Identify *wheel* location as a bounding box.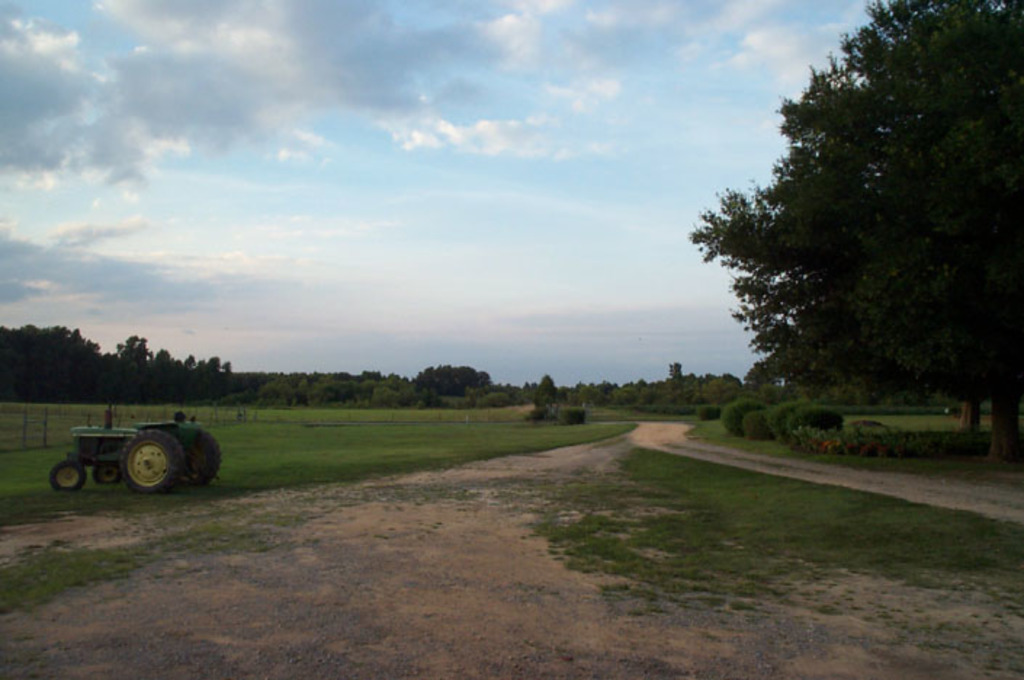
x1=171 y1=429 x2=225 y2=490.
